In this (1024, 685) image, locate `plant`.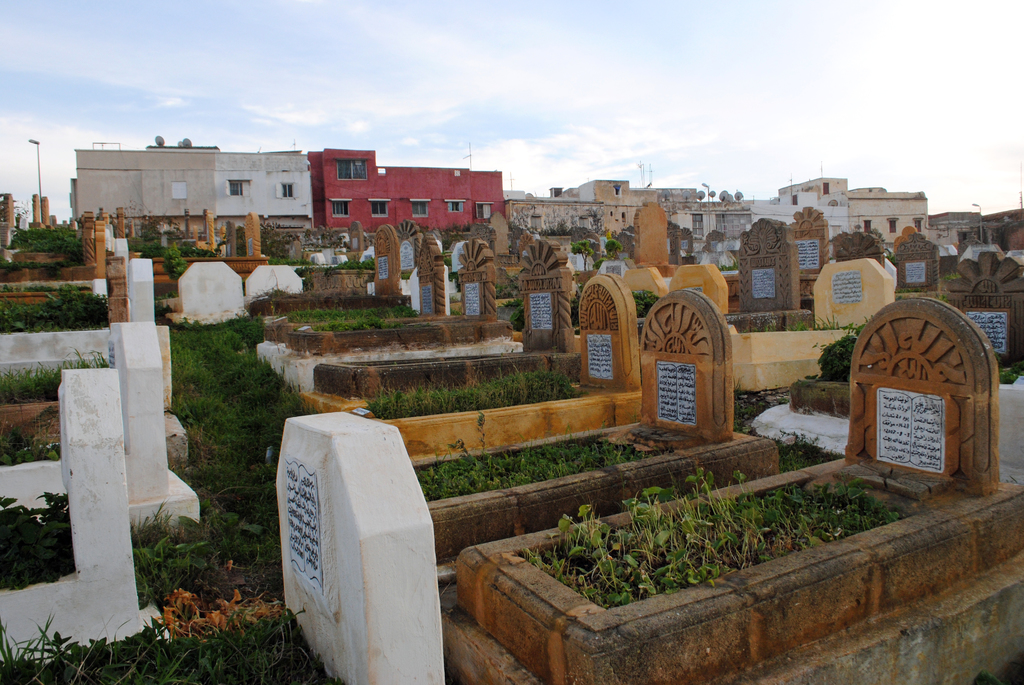
Bounding box: select_region(129, 232, 226, 276).
